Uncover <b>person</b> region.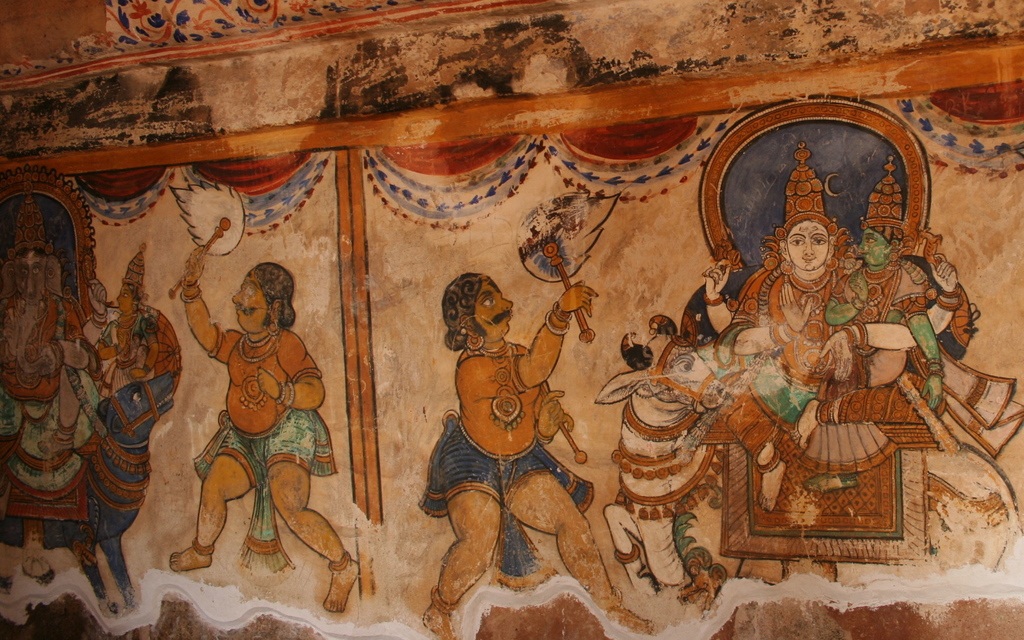
Uncovered: detection(98, 250, 159, 401).
